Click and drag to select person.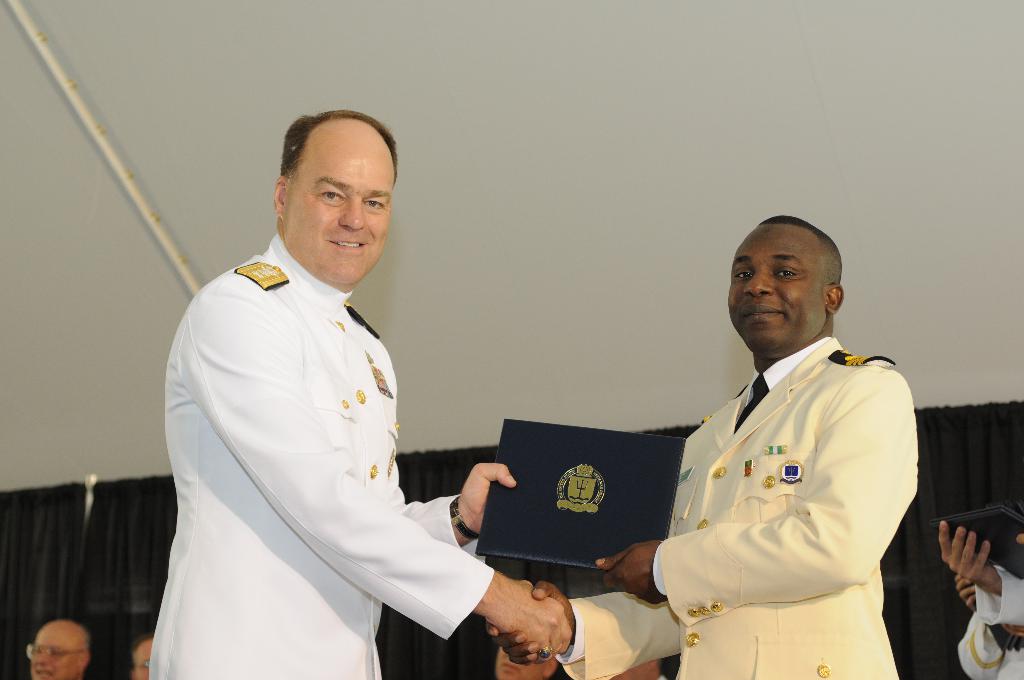
Selection: (486, 216, 920, 679).
